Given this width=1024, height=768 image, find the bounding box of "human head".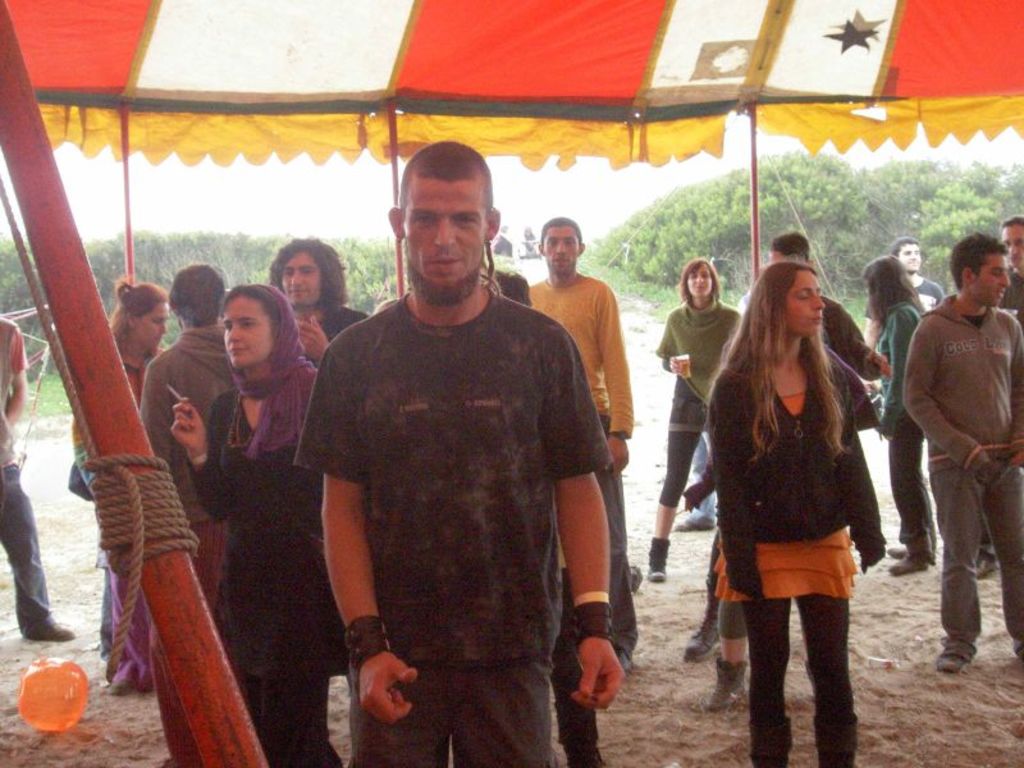
771, 230, 812, 262.
